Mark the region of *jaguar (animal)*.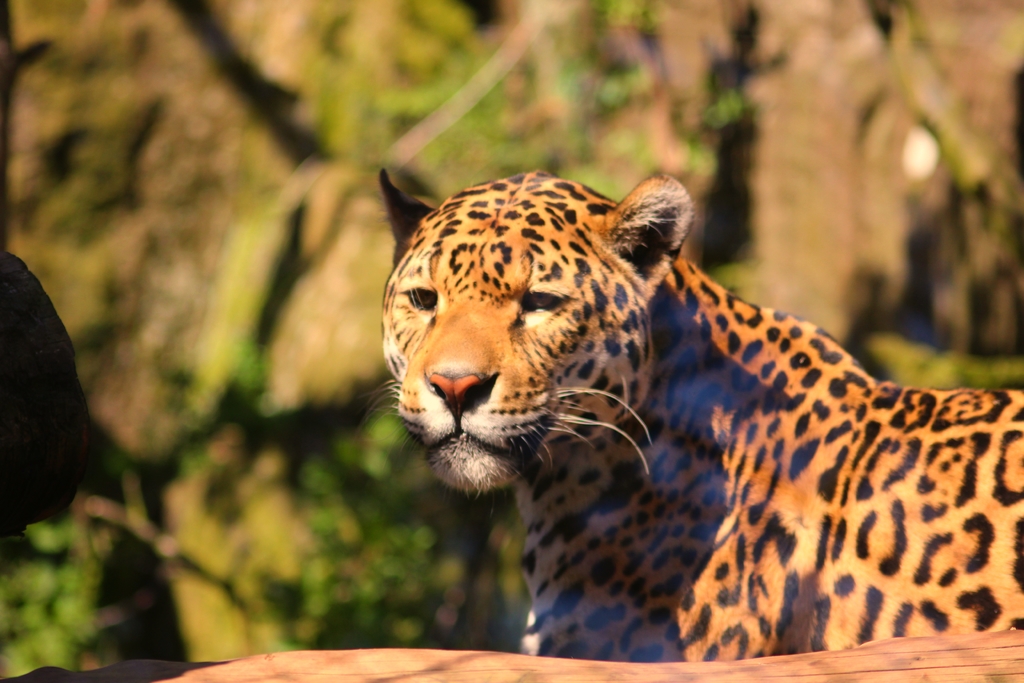
Region: (left=356, top=165, right=1023, bottom=662).
